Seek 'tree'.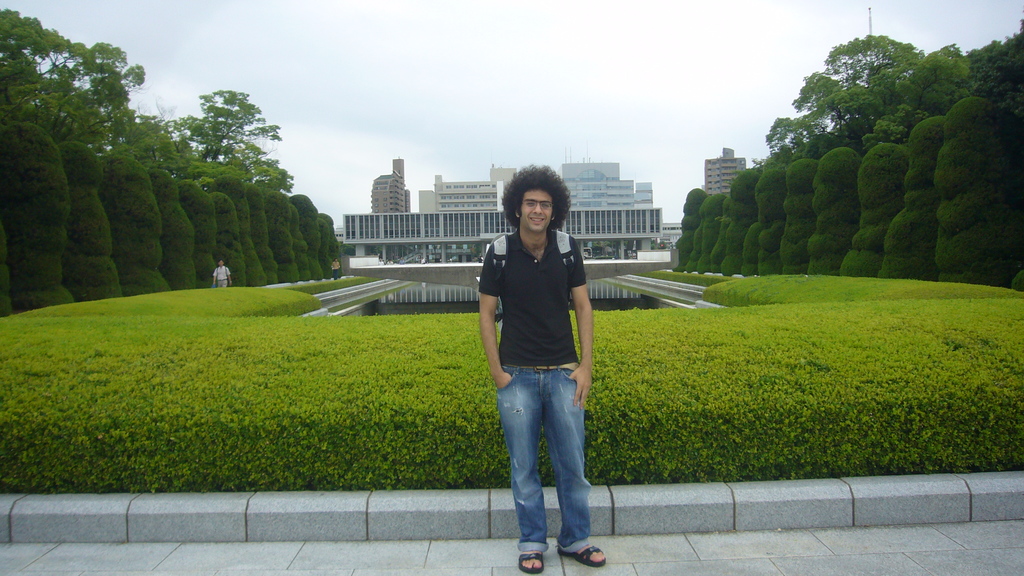
(x1=698, y1=186, x2=733, y2=278).
